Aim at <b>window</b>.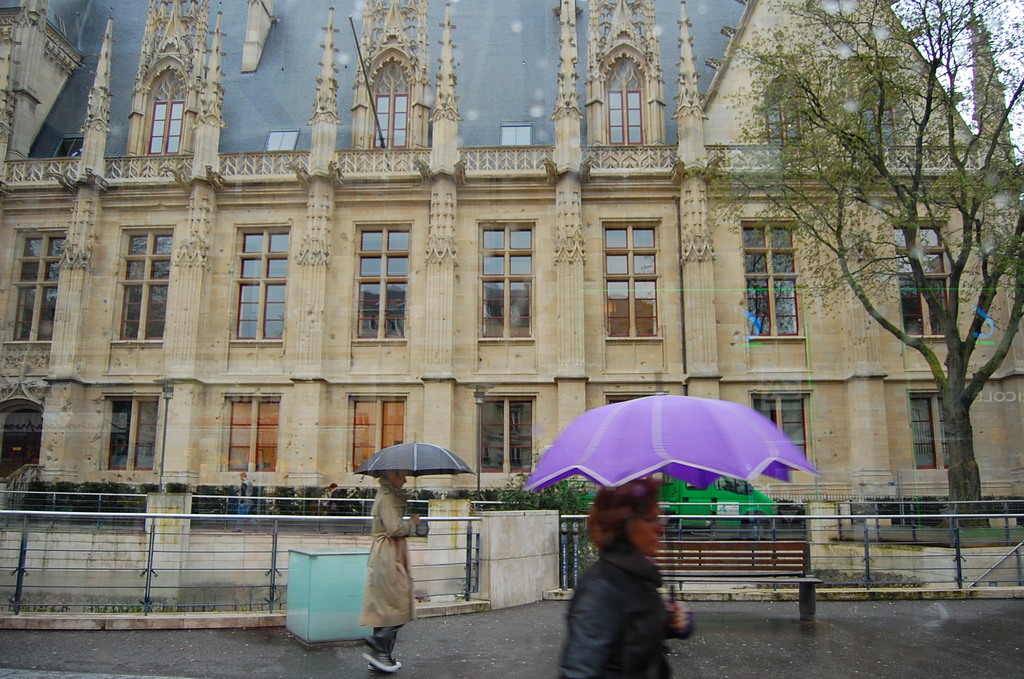
Aimed at BBox(111, 396, 157, 468).
